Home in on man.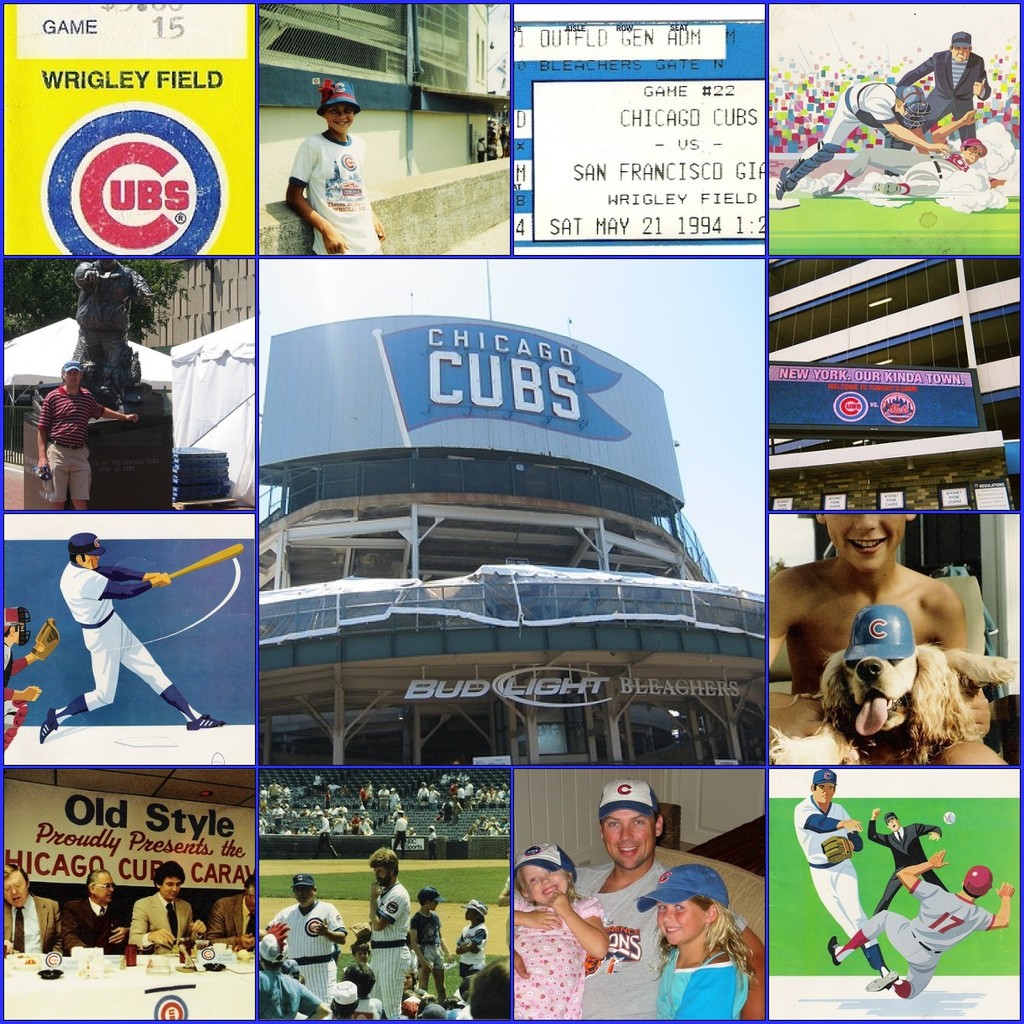
Homed in at <box>369,849,414,1023</box>.
